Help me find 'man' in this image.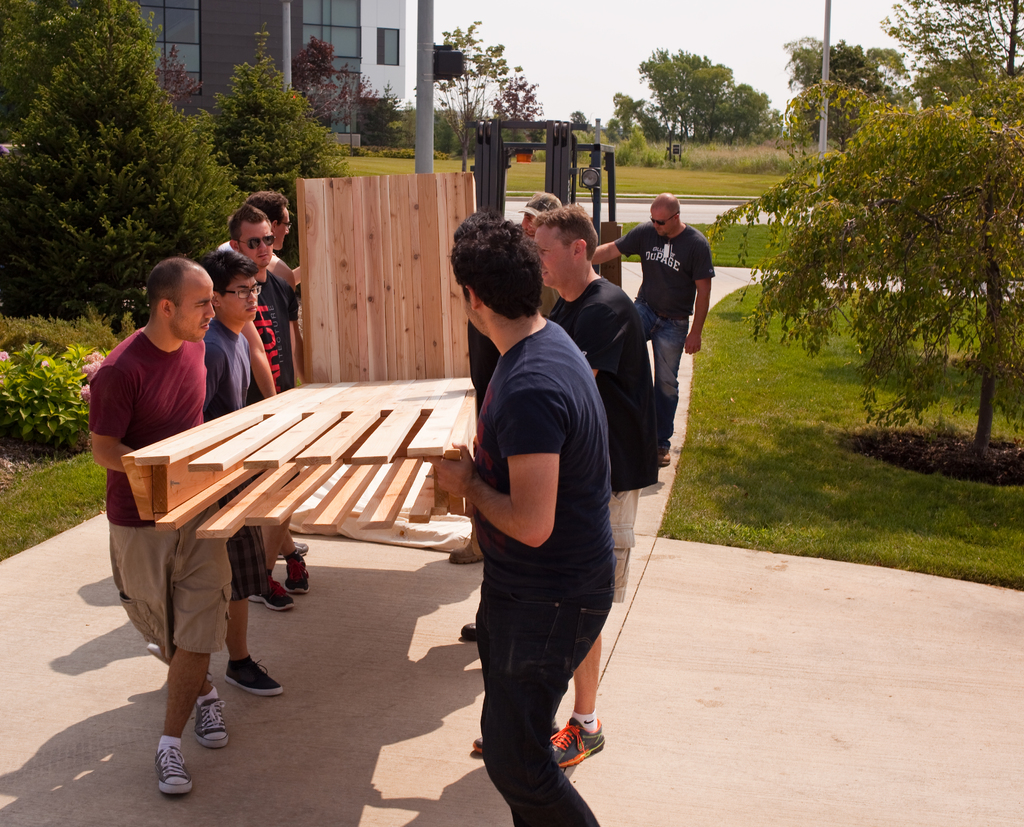
Found it: pyautogui.locateOnScreen(193, 252, 285, 697).
